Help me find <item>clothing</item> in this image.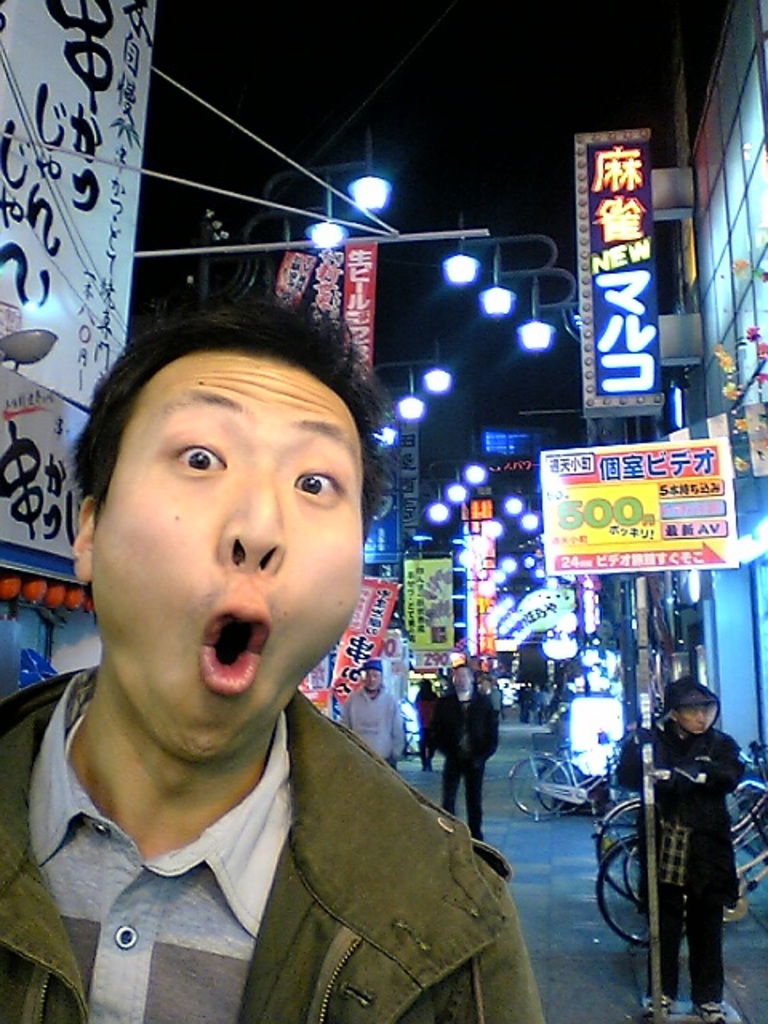
Found it: region(424, 686, 501, 842).
